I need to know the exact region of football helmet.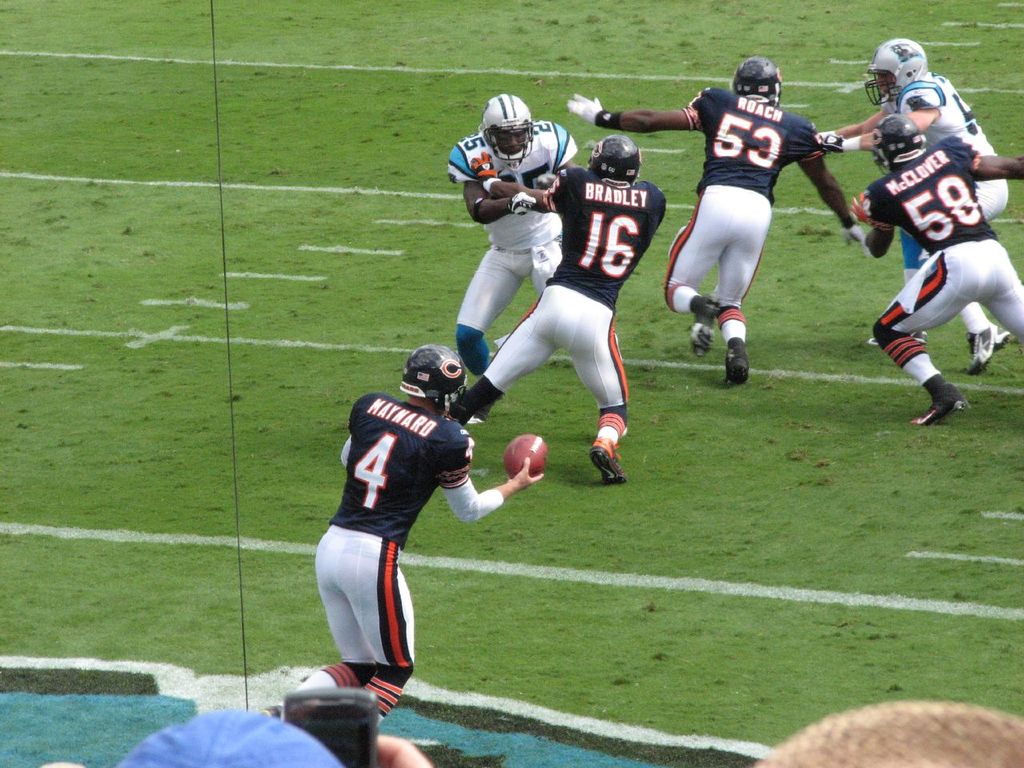
Region: [398,344,470,406].
